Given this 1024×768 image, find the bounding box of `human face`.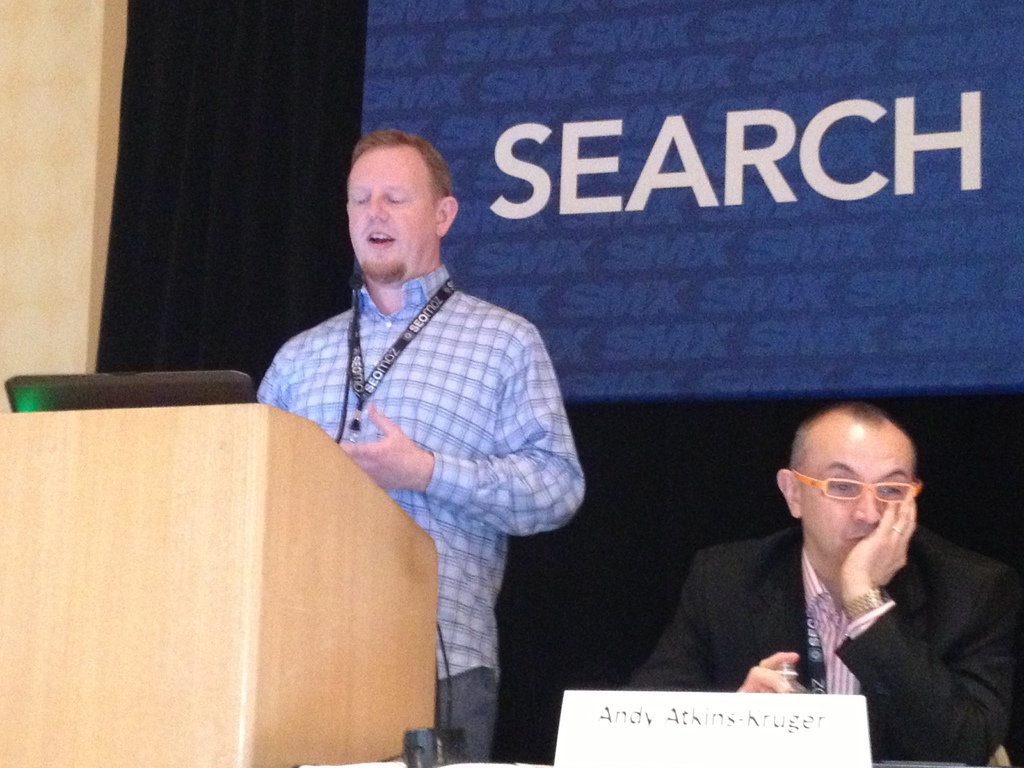
x1=344 y1=147 x2=436 y2=275.
